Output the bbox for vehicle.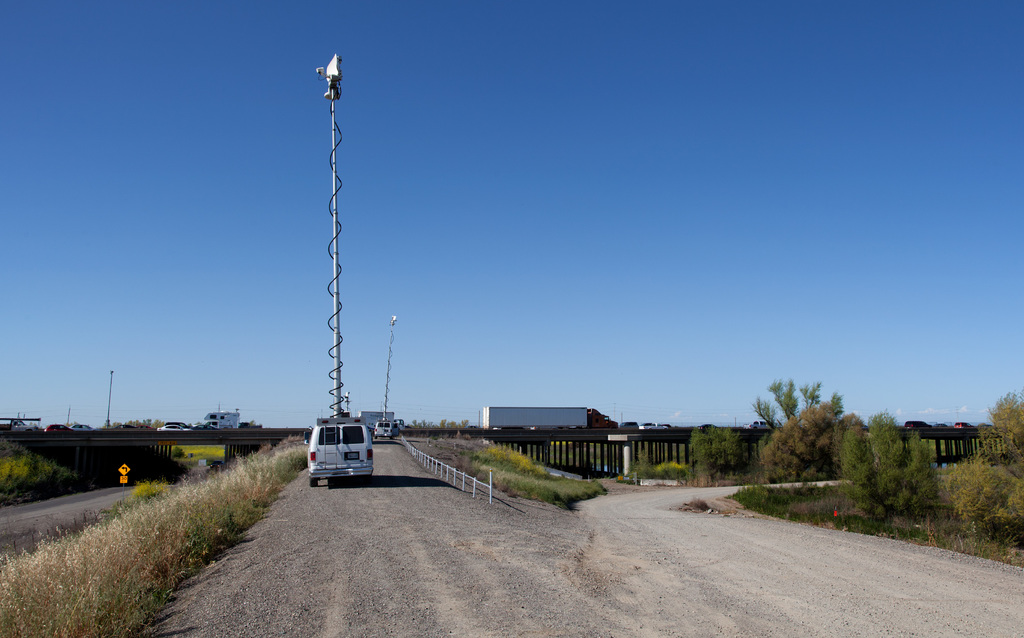
[x1=695, y1=423, x2=719, y2=430].
